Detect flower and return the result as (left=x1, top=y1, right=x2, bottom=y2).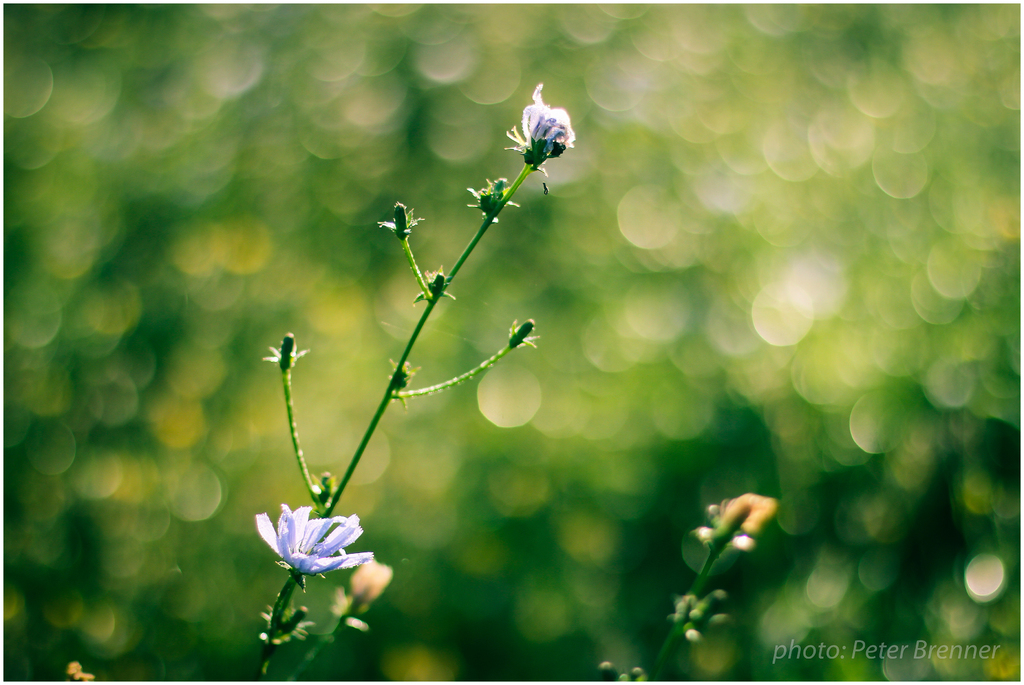
(left=497, top=78, right=572, bottom=162).
